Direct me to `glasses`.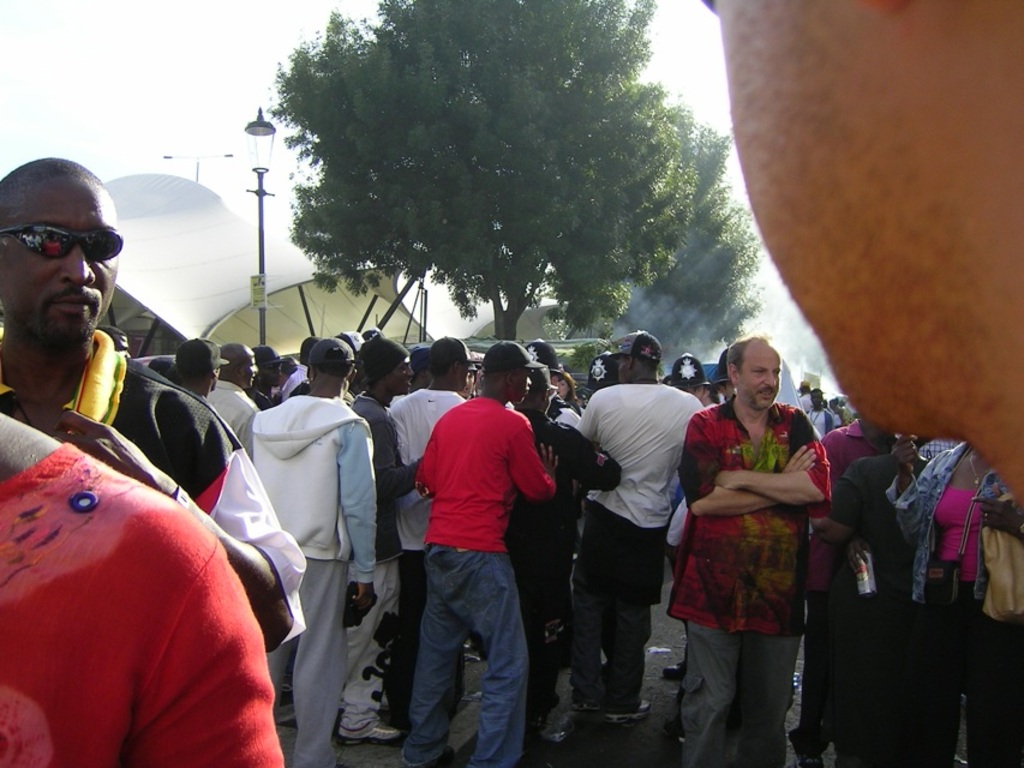
Direction: x1=0, y1=221, x2=126, y2=272.
